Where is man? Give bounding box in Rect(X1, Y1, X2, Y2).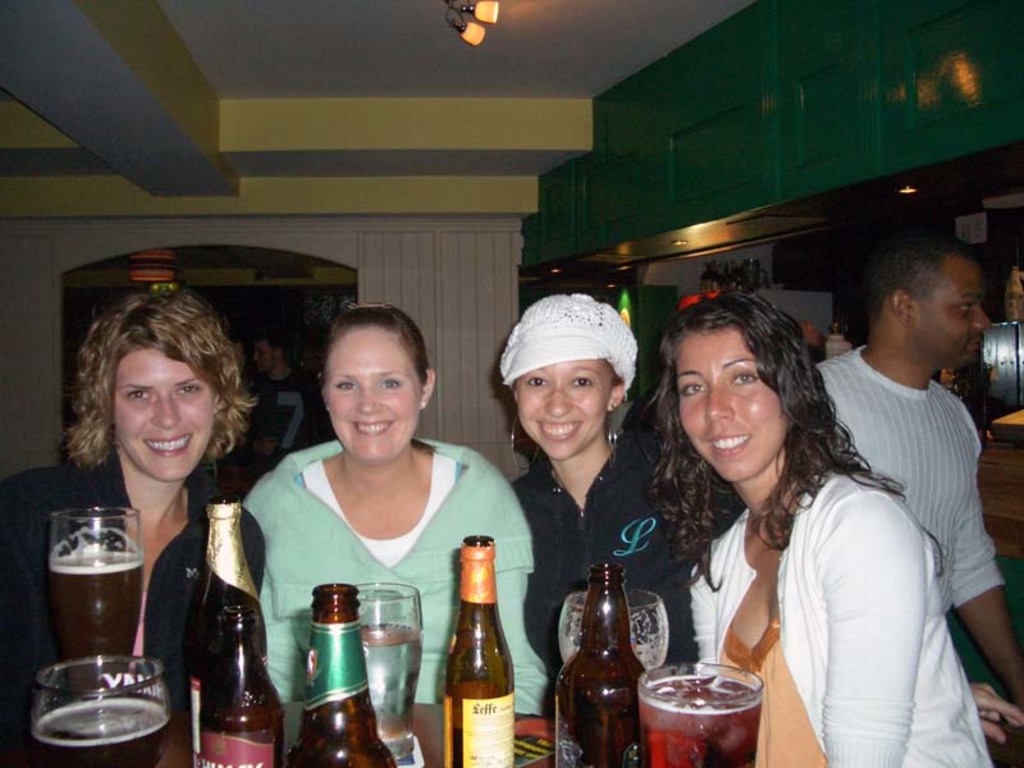
Rect(252, 332, 320, 458).
